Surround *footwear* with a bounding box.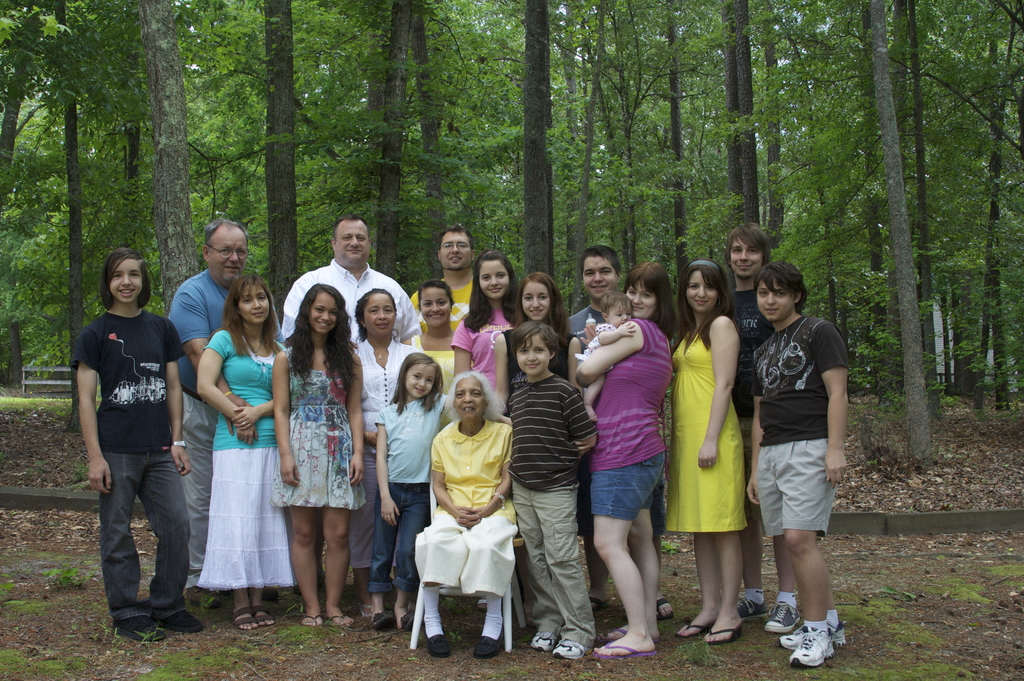
767, 592, 841, 667.
